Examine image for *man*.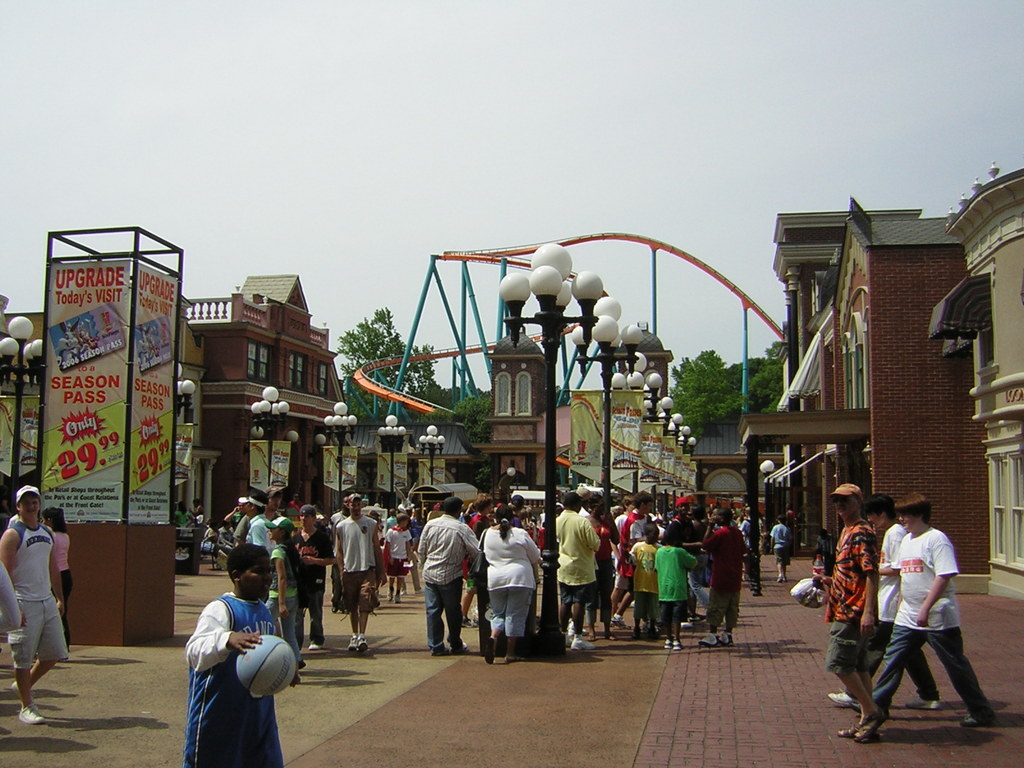
Examination result: pyautogui.locateOnScreen(235, 490, 250, 545).
